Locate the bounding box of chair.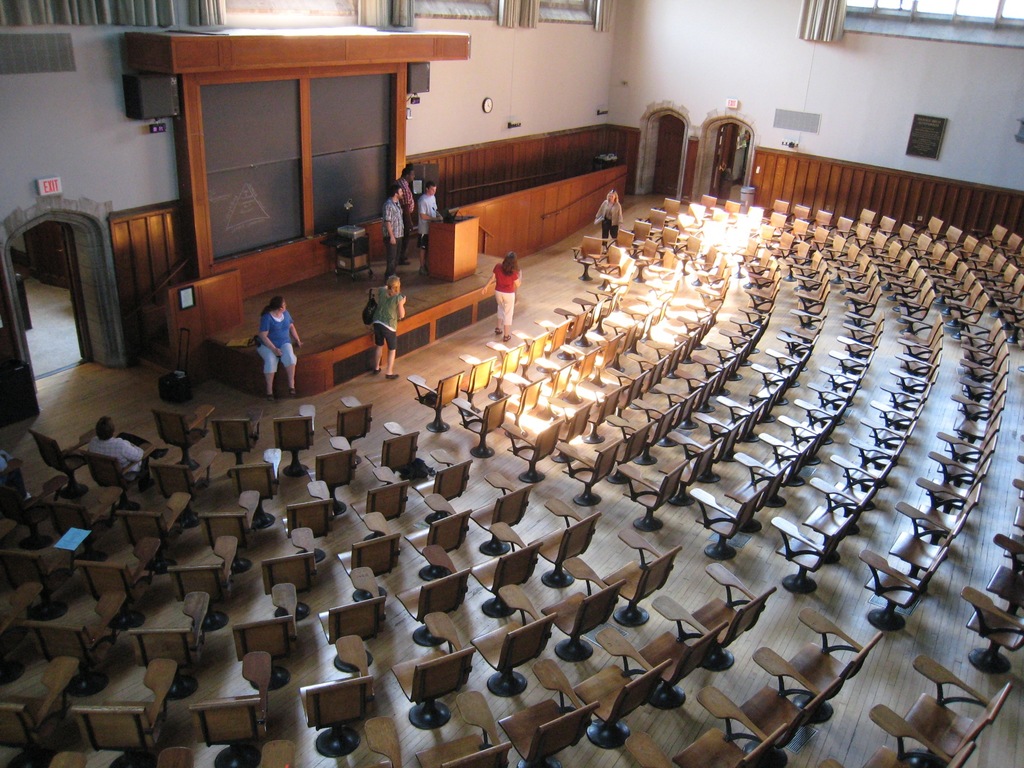
Bounding box: [x1=768, y1=412, x2=828, y2=488].
